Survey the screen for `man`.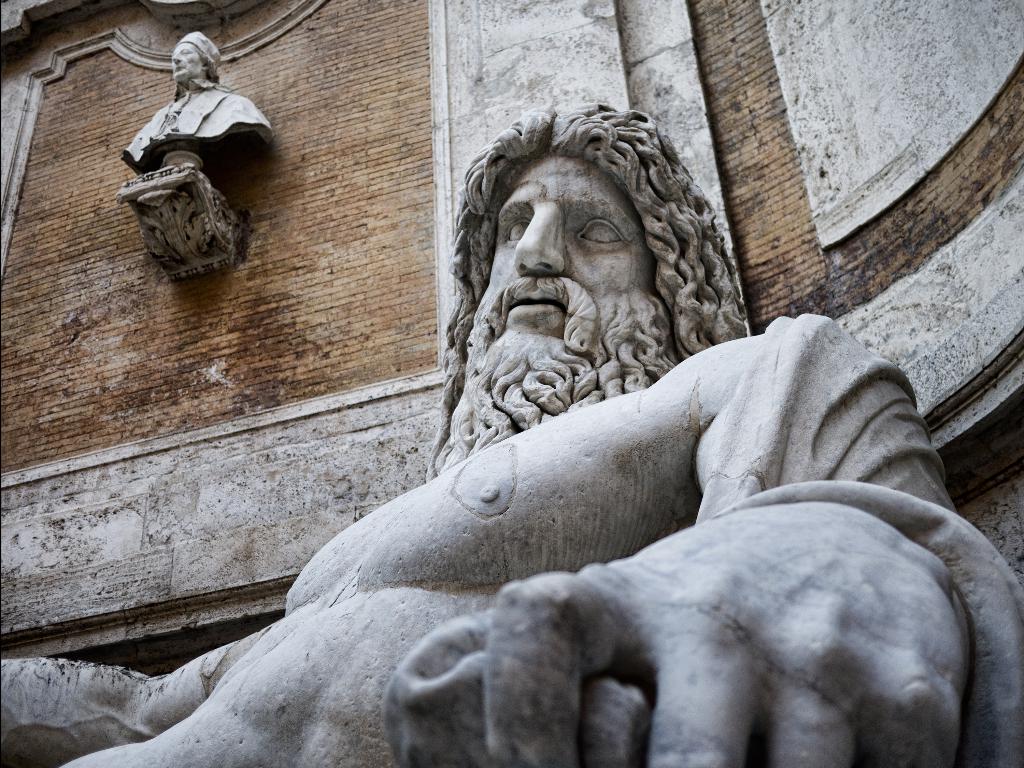
Survey found: bbox=[116, 31, 279, 177].
